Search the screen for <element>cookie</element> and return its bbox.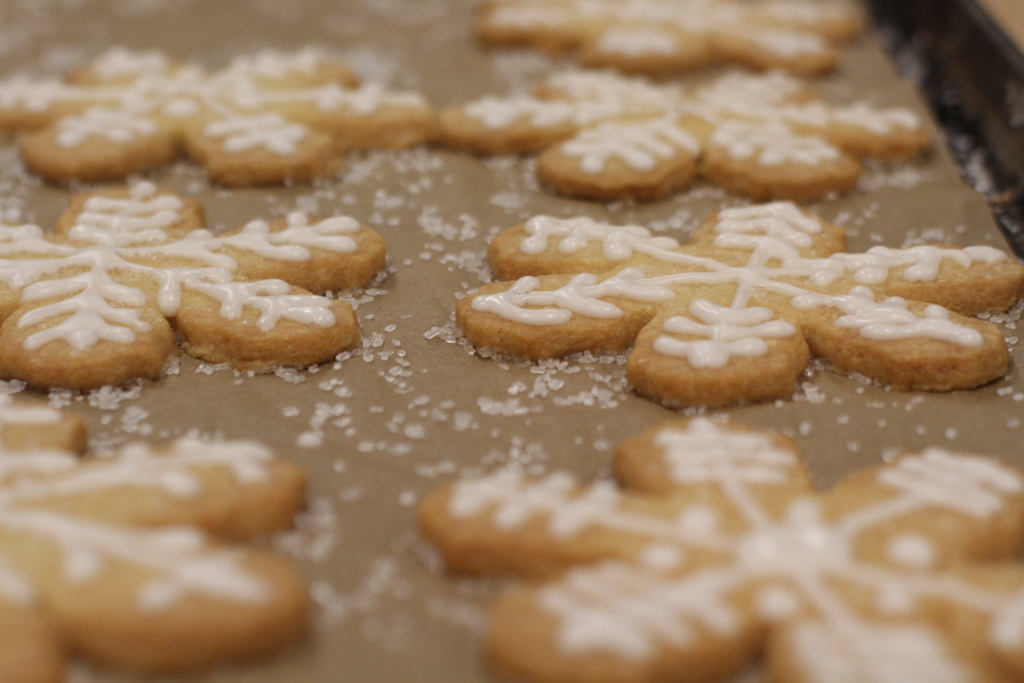
Found: [left=0, top=395, right=310, bottom=682].
